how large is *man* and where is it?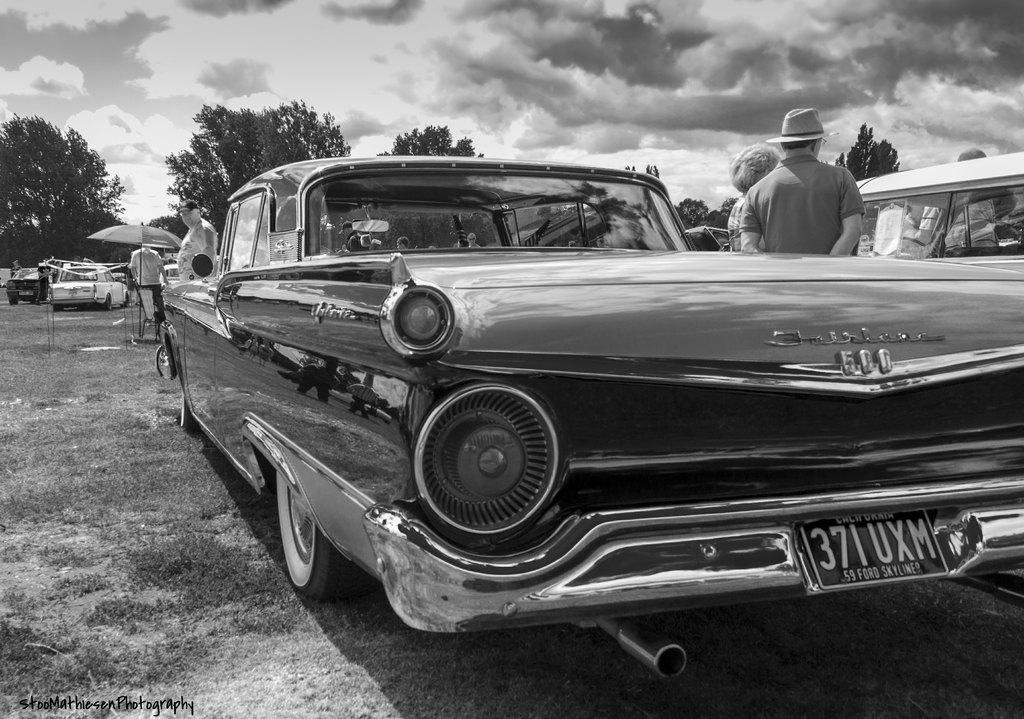
Bounding box: x1=741, y1=112, x2=890, y2=262.
